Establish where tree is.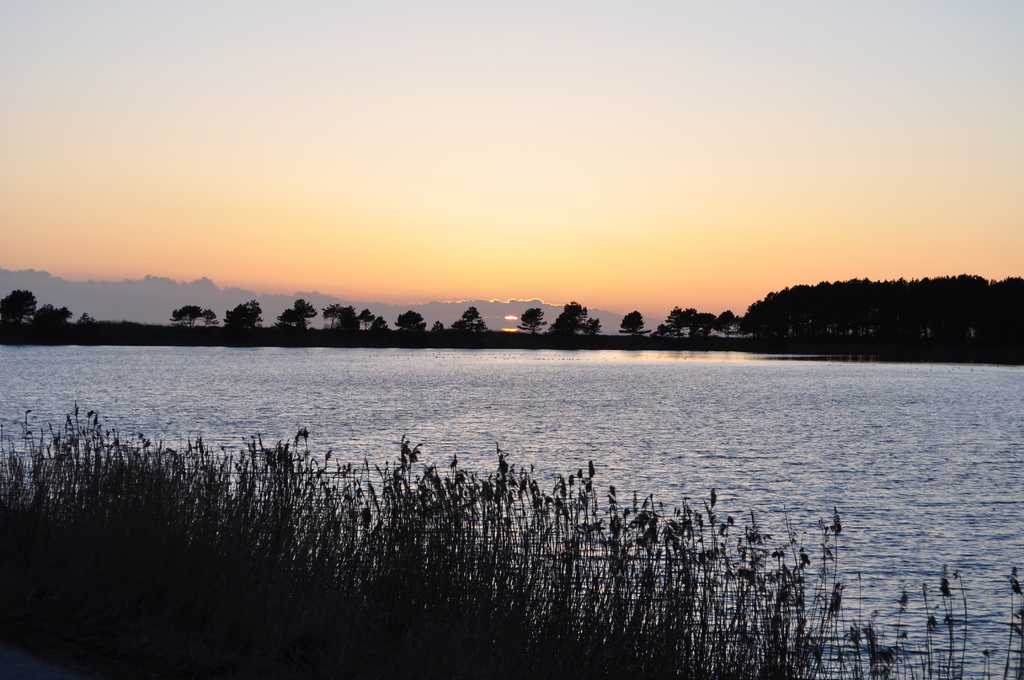
Established at <region>40, 300, 76, 337</region>.
